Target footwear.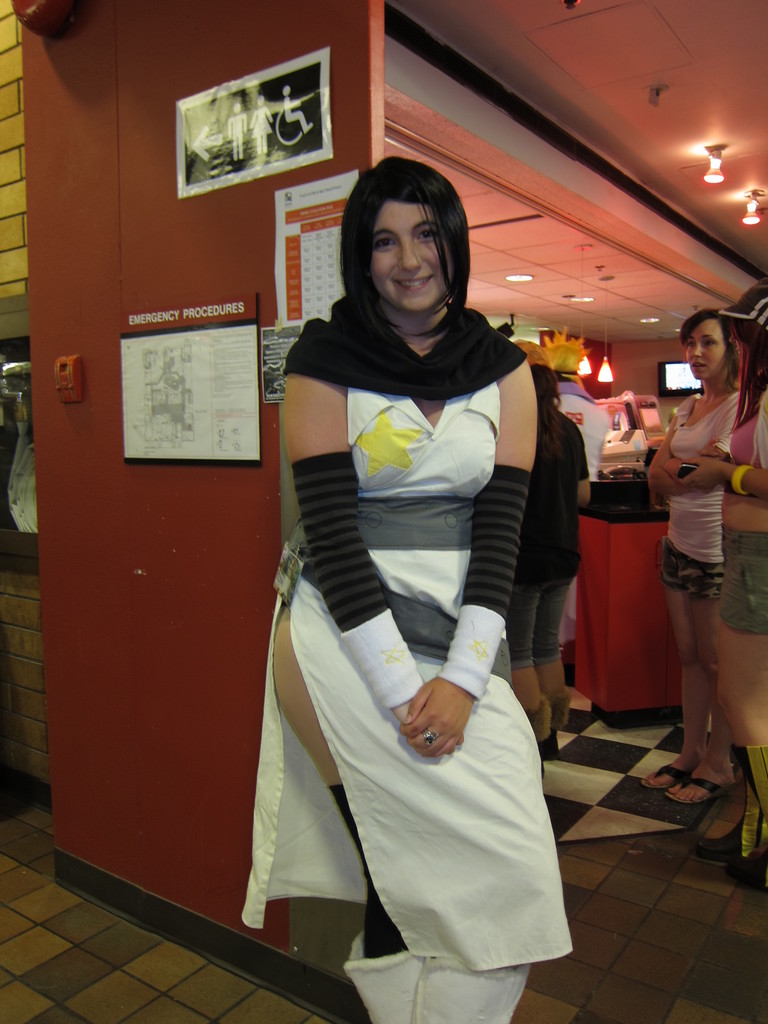
Target region: left=728, top=746, right=767, bottom=888.
